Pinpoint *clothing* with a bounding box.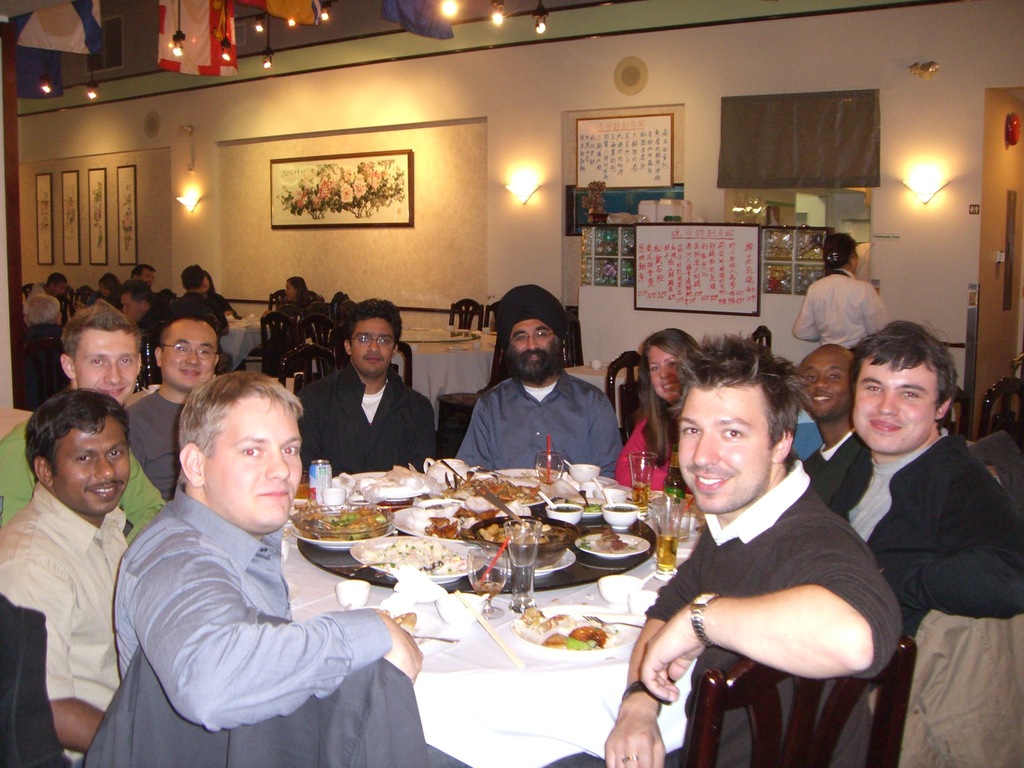
detection(617, 408, 685, 494).
